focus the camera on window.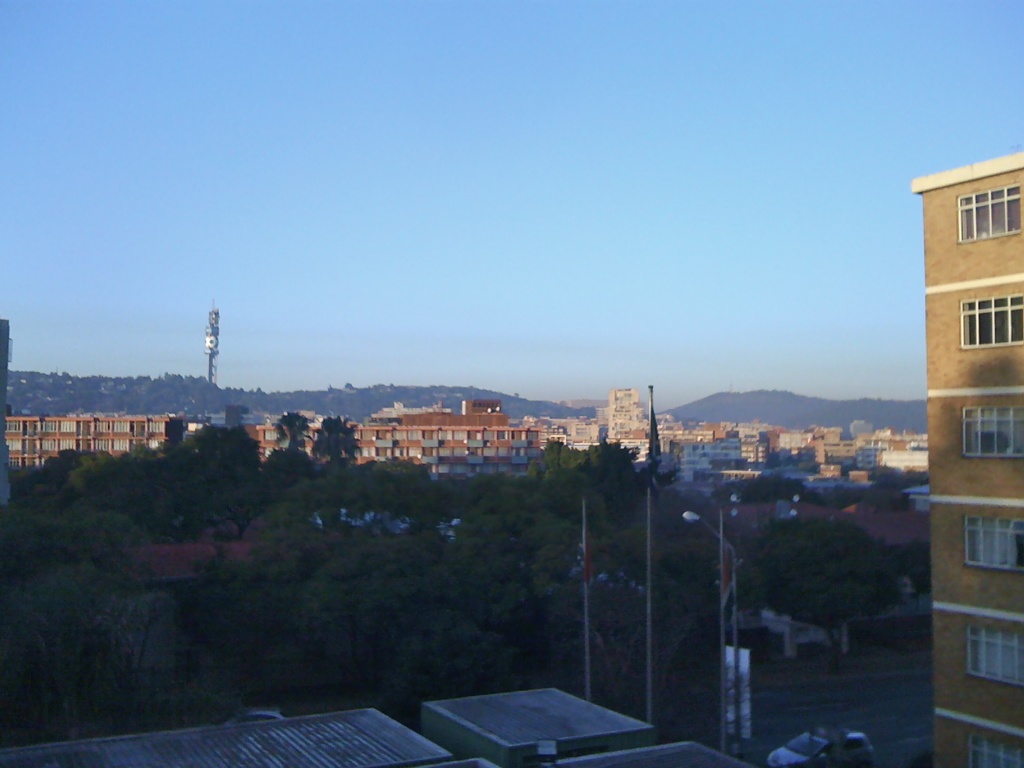
Focus region: [left=115, top=440, right=129, bottom=452].
